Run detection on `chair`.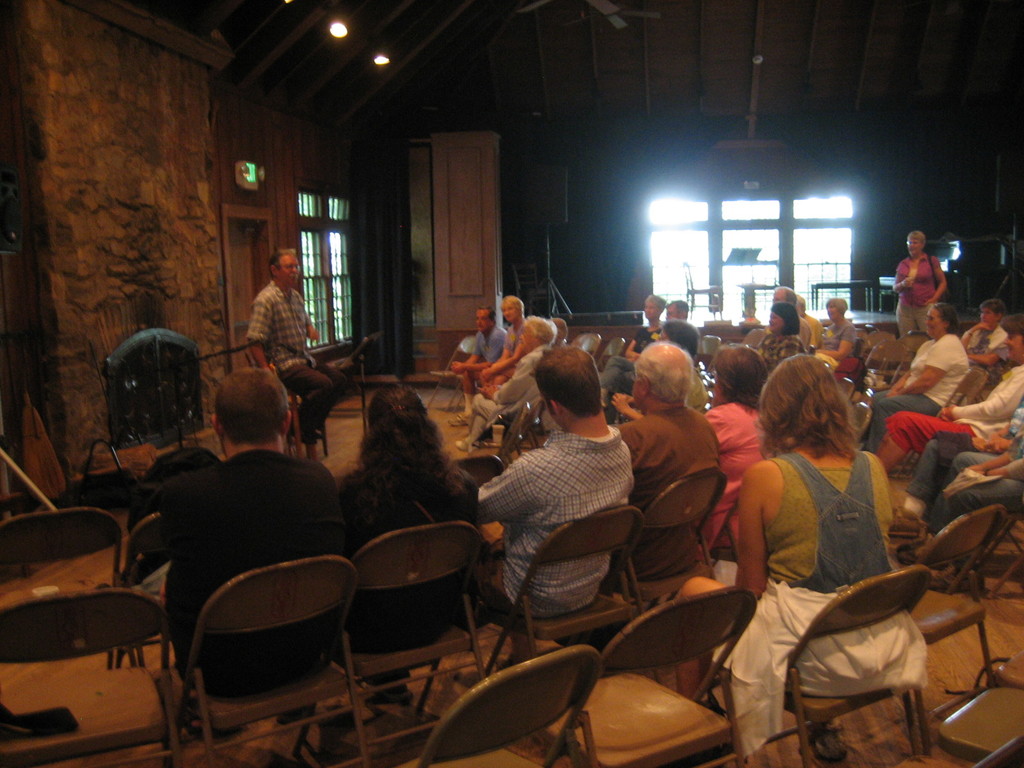
Result: (928, 519, 1023, 601).
